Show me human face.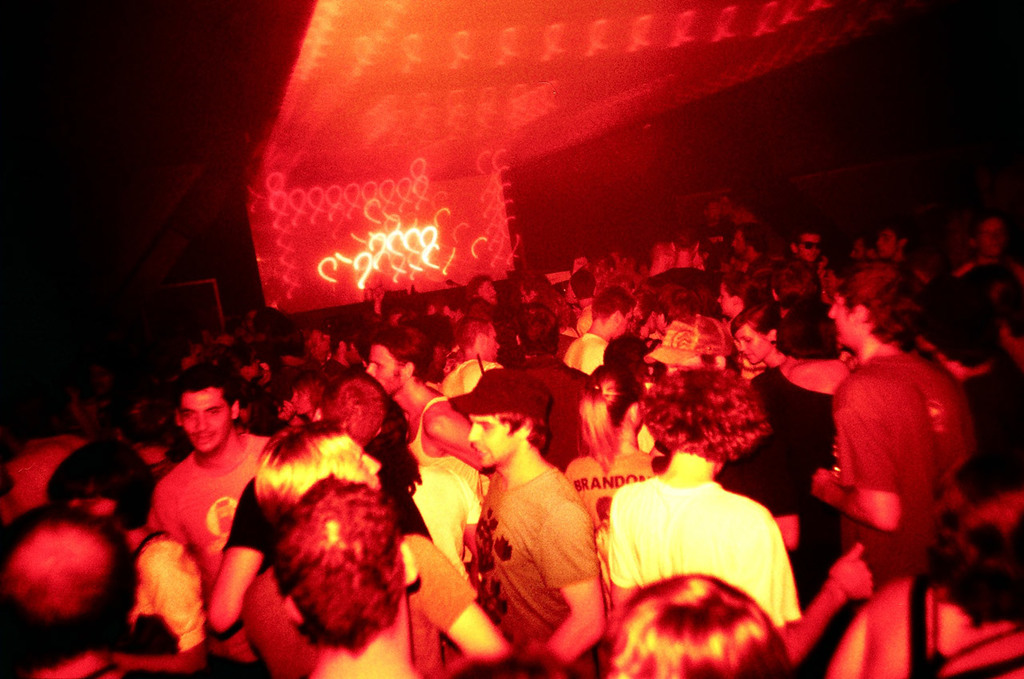
human face is here: rect(796, 233, 823, 266).
